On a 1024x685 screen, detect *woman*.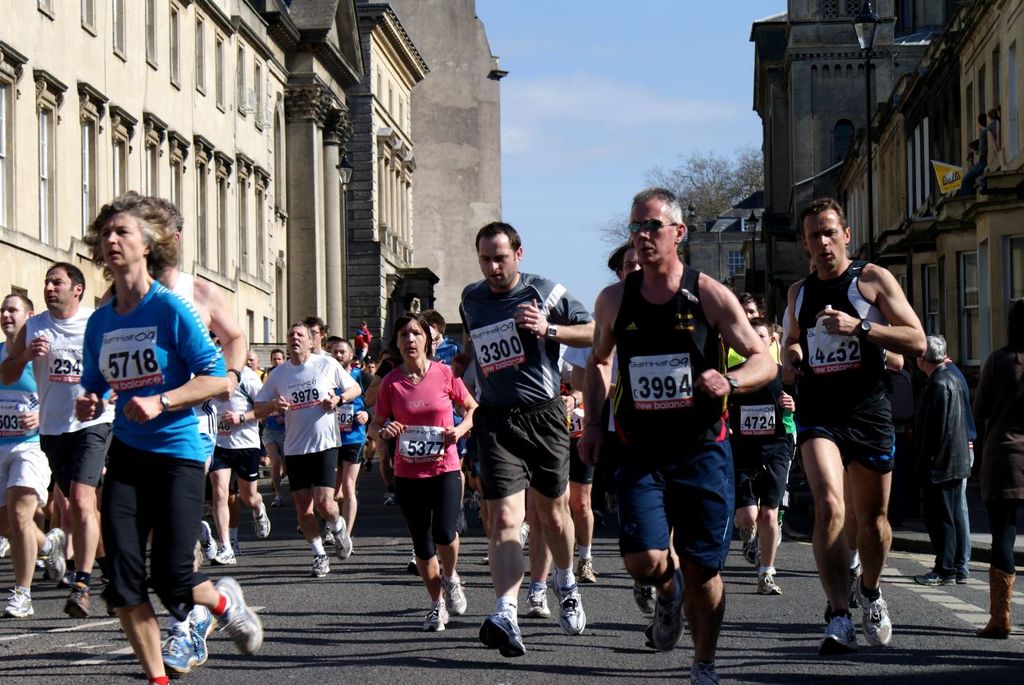
BBox(366, 315, 476, 633).
